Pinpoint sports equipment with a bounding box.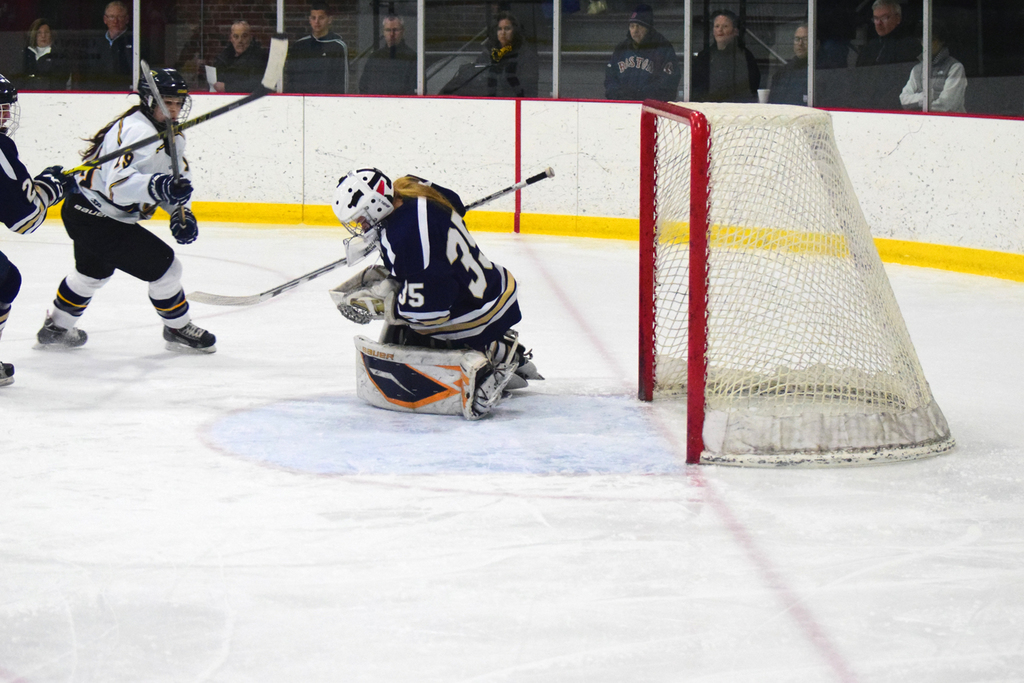
[637, 100, 956, 468].
